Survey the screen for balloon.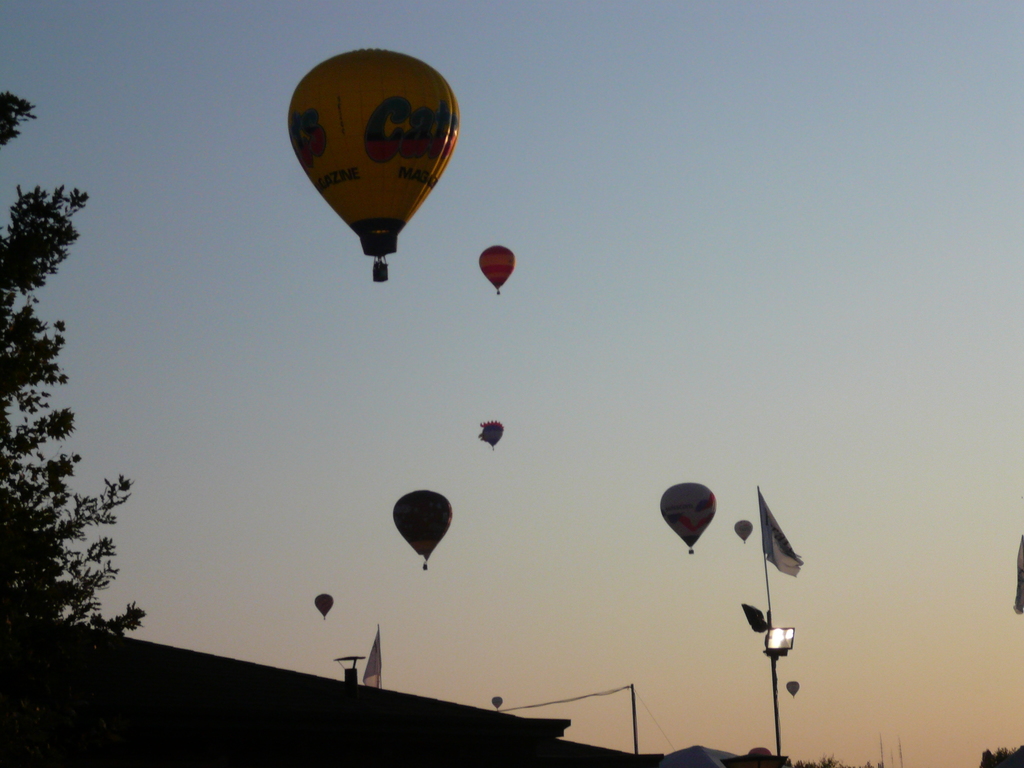
Survey found: 476:418:505:442.
